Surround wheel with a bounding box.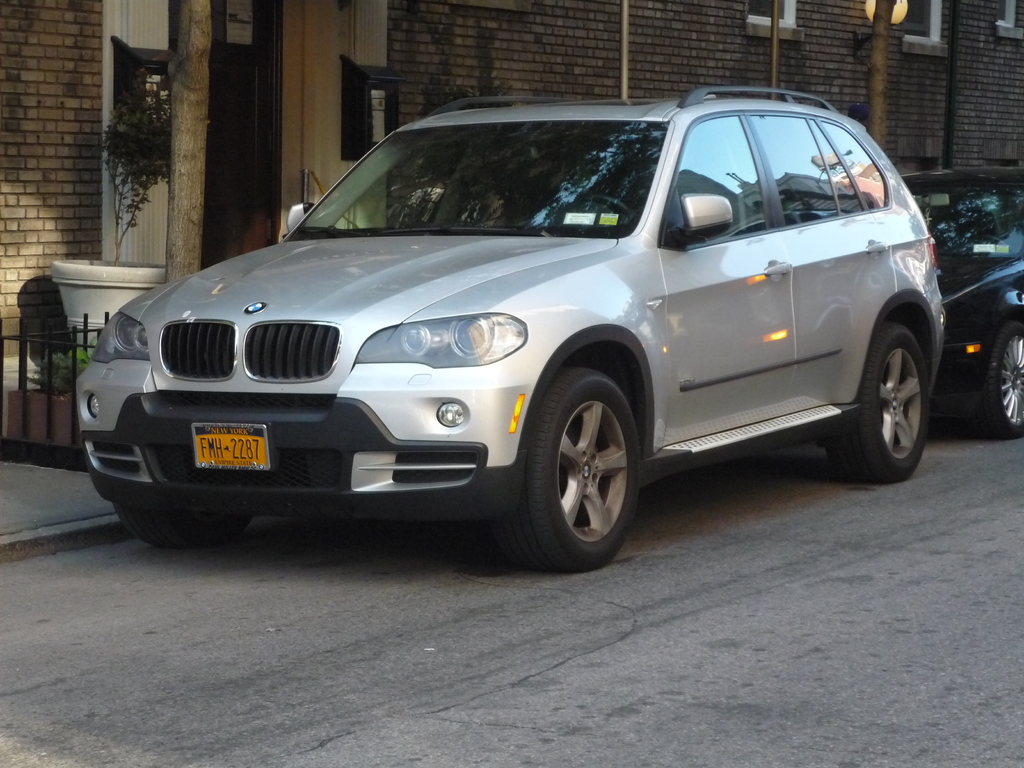
pyautogui.locateOnScreen(110, 502, 252, 549).
